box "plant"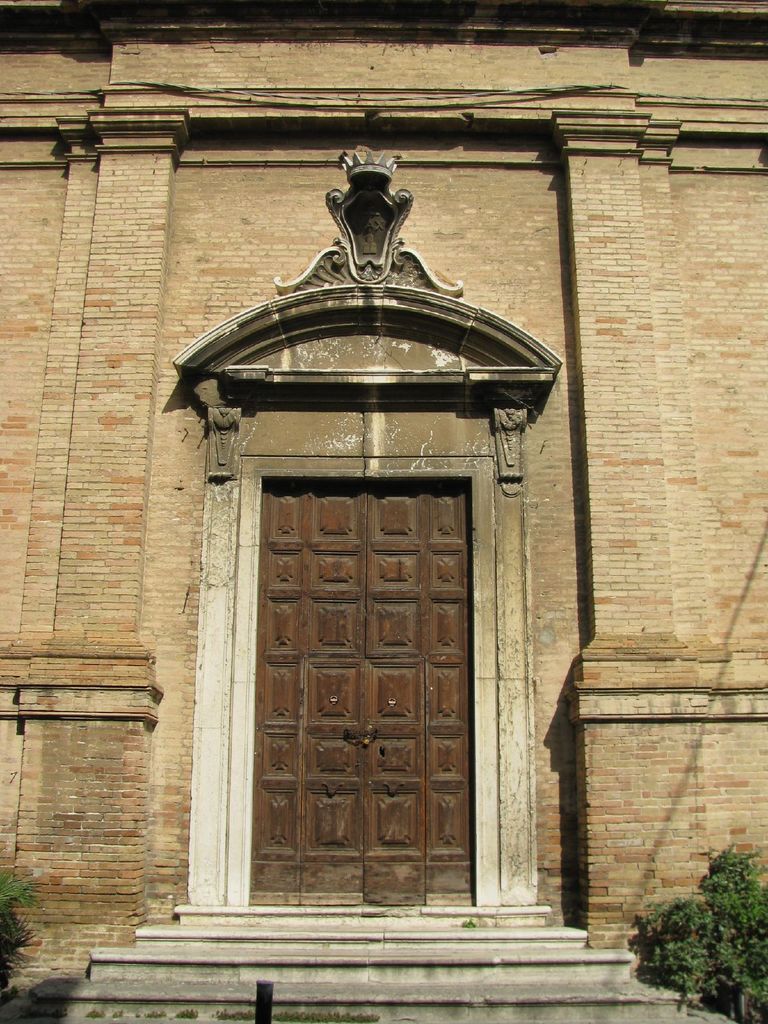
x1=0 y1=861 x2=33 y2=1001
